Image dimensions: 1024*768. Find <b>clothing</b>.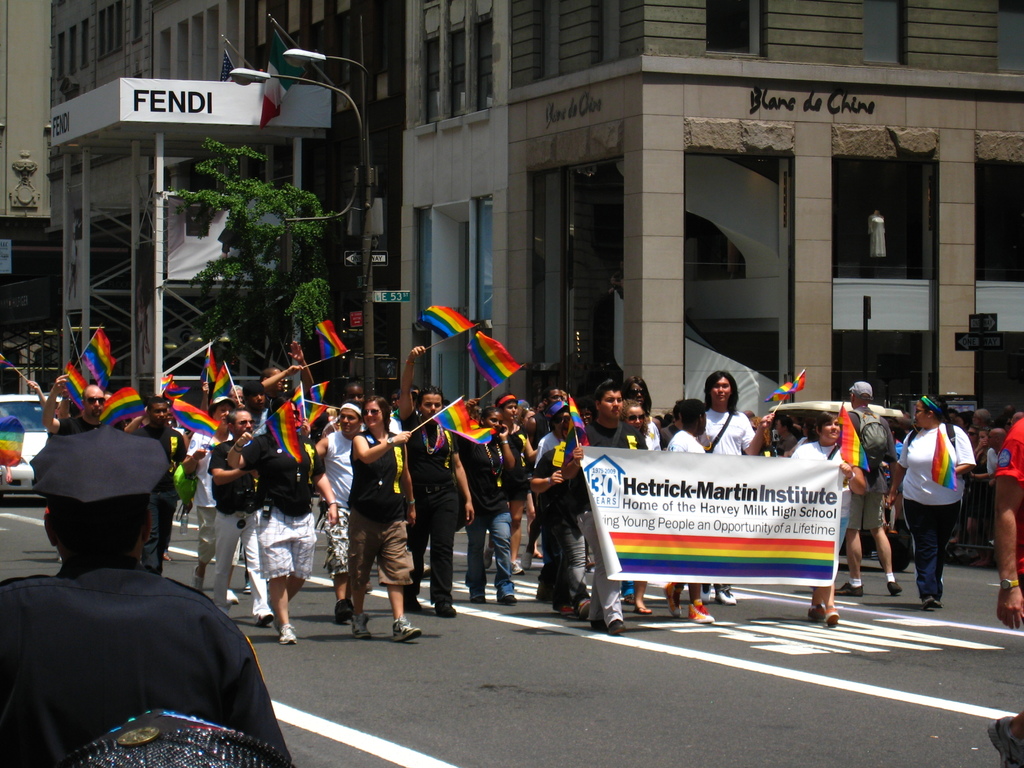
rect(703, 401, 757, 460).
